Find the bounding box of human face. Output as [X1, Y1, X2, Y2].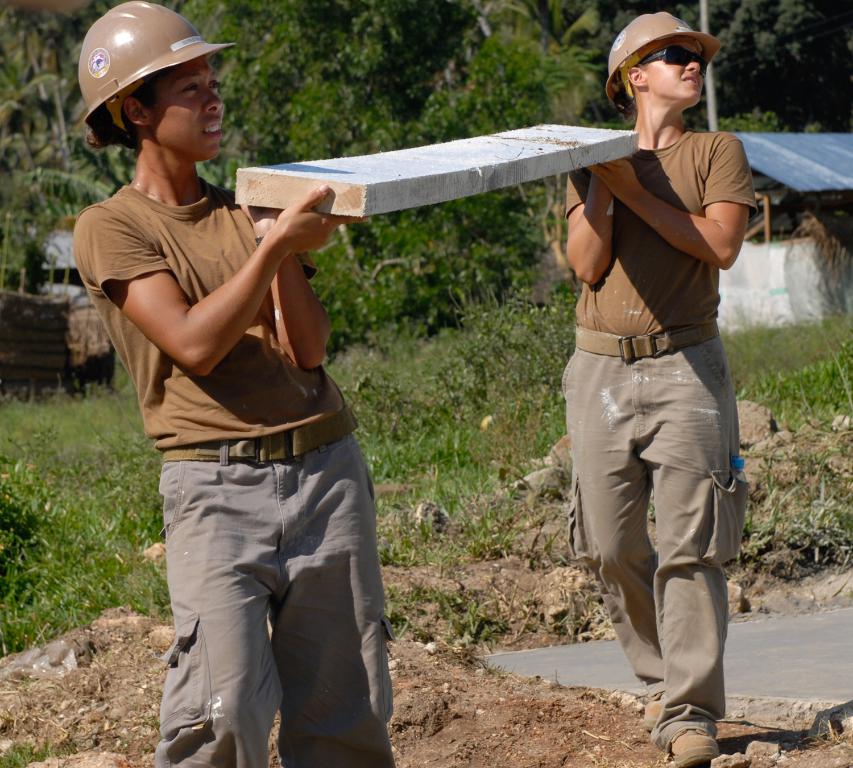
[641, 41, 703, 103].
